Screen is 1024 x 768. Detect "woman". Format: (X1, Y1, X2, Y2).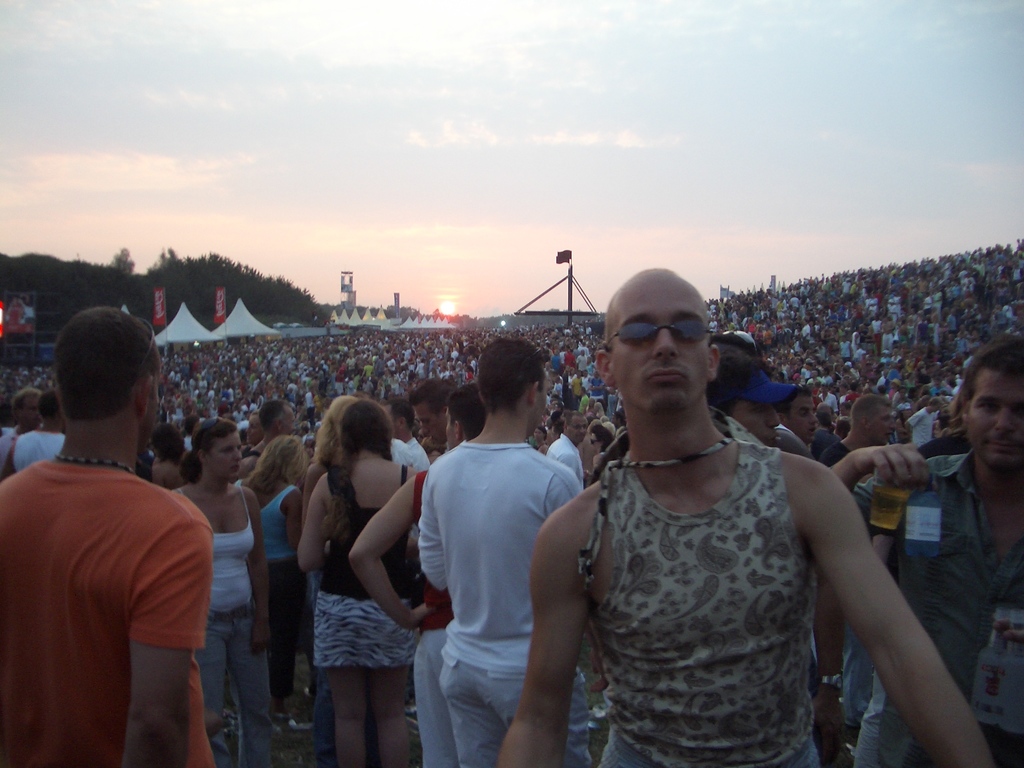
(290, 397, 421, 756).
